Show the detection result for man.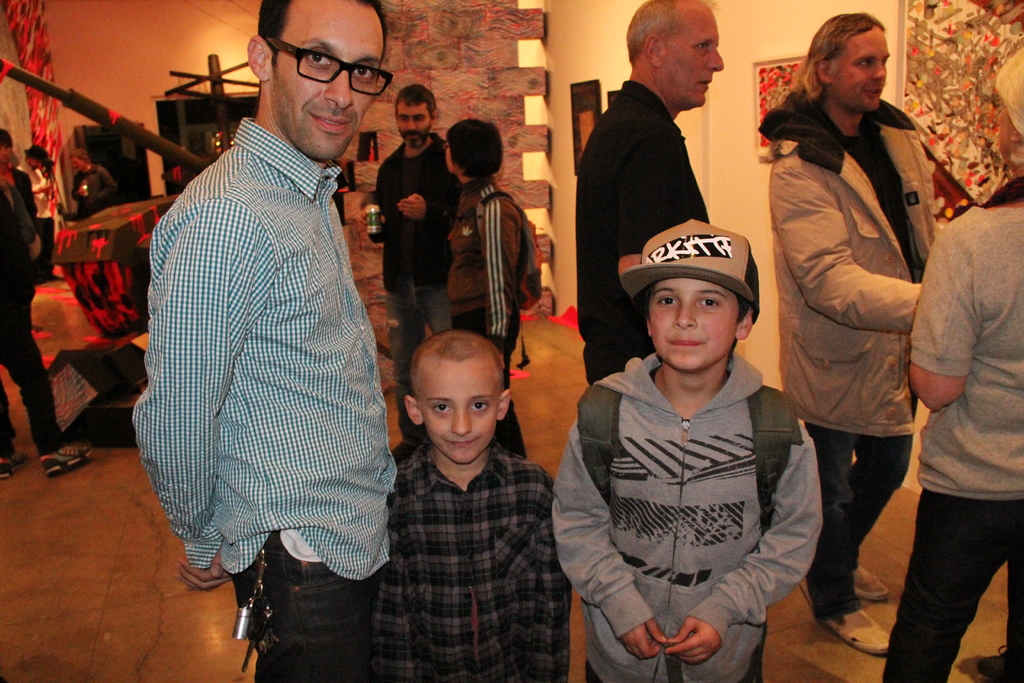
577,0,726,387.
